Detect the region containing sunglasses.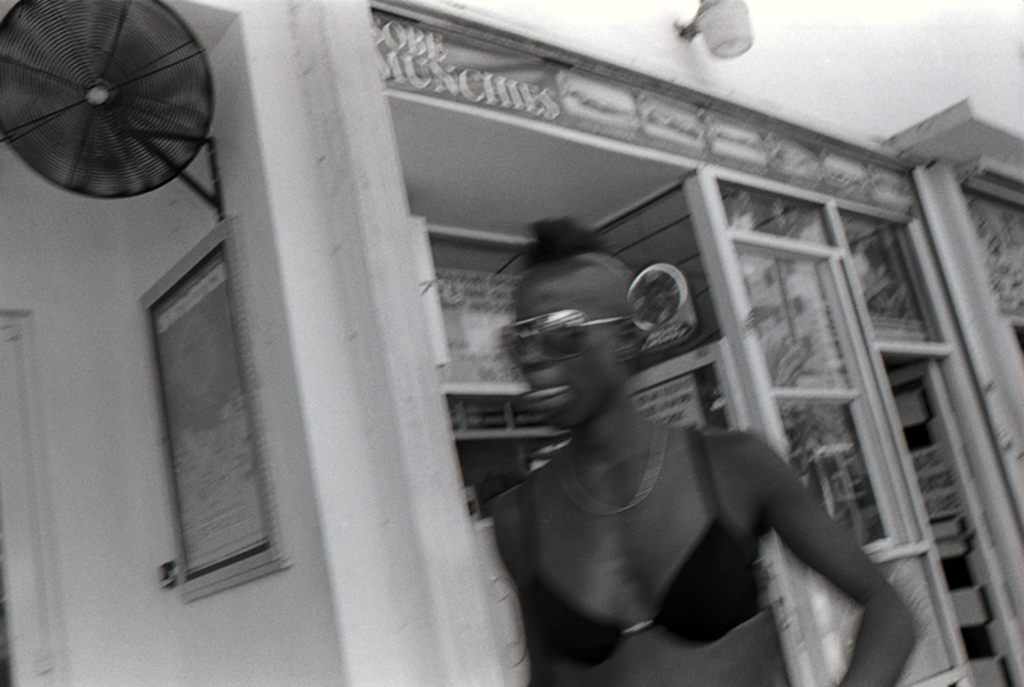
493 311 643 361.
